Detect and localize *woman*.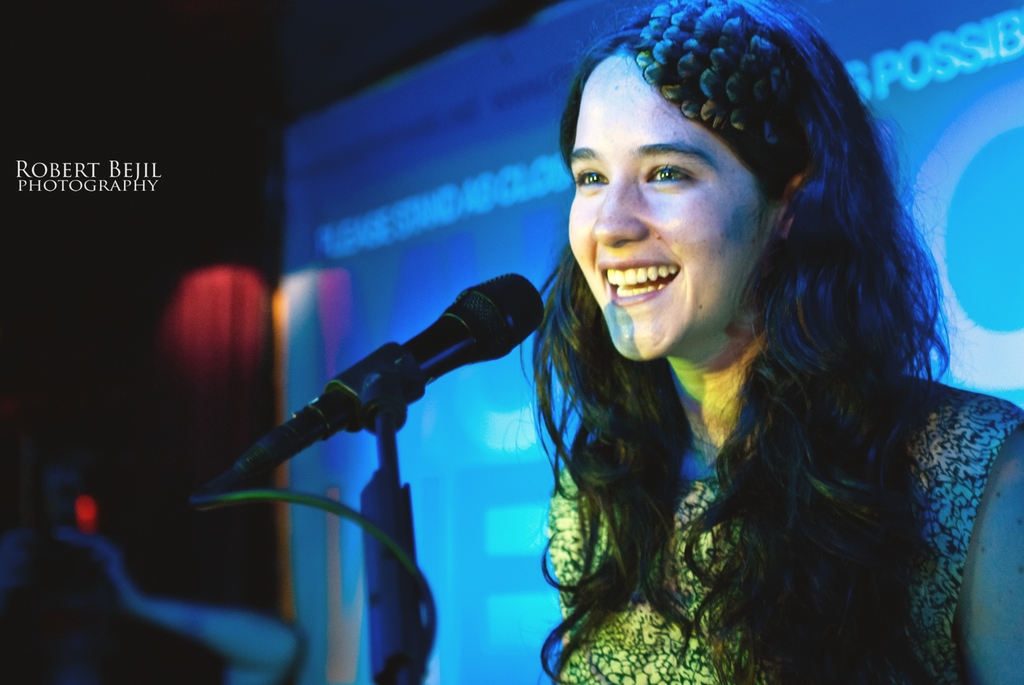
Localized at bbox=(465, 0, 1004, 679).
